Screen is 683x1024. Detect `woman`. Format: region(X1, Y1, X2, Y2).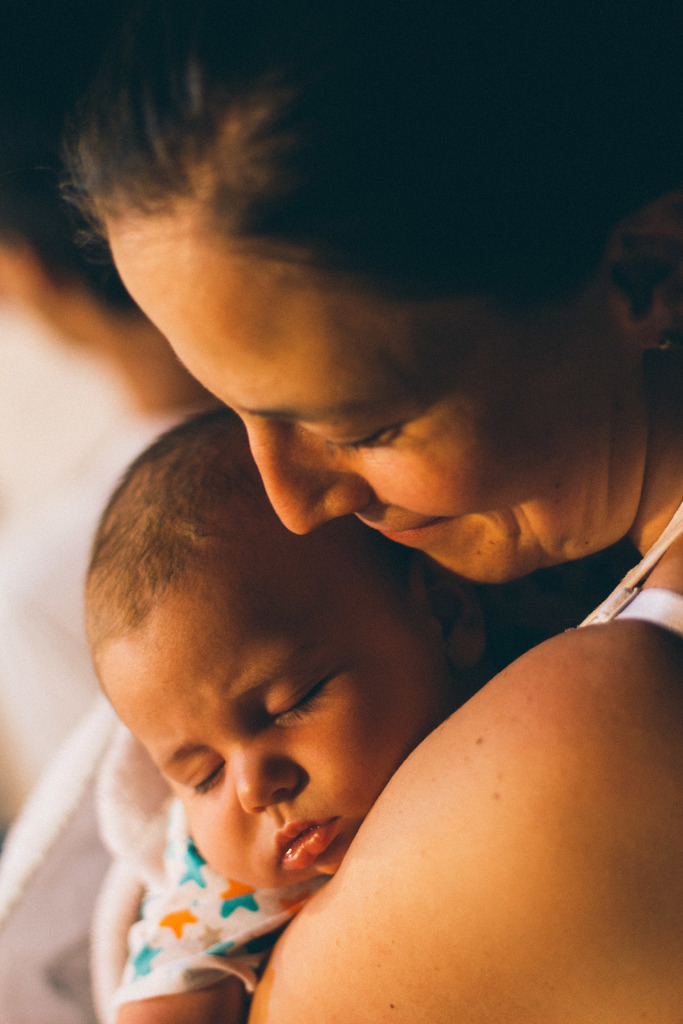
region(5, 83, 654, 1000).
